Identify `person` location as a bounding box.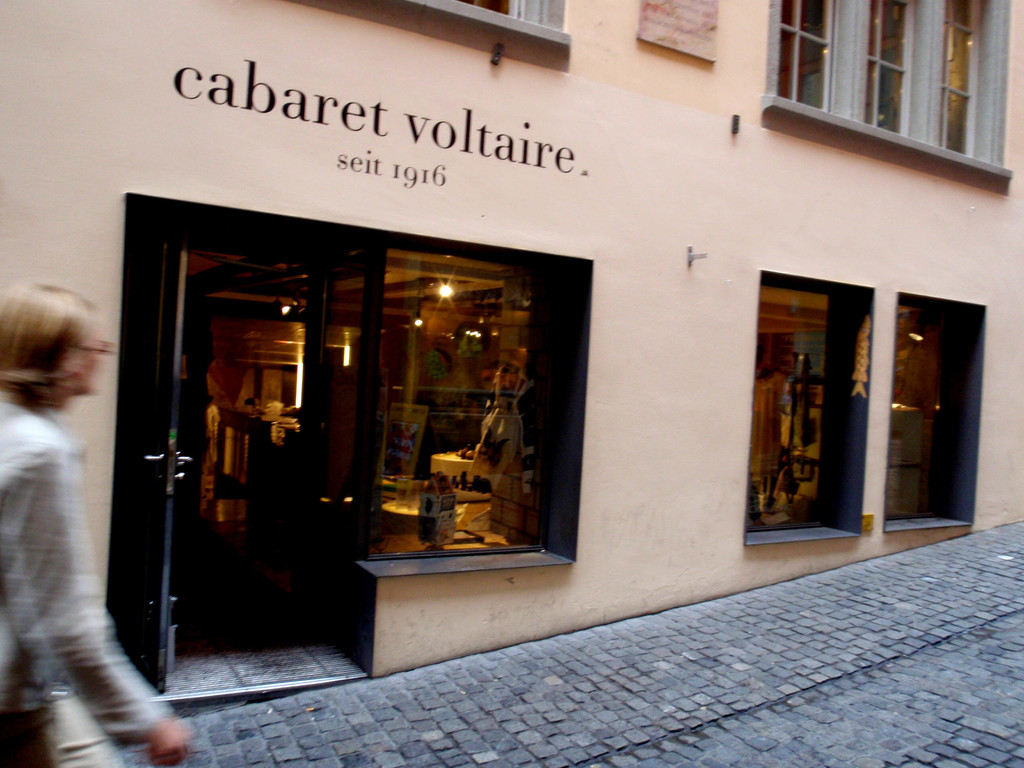
(0,283,192,767).
